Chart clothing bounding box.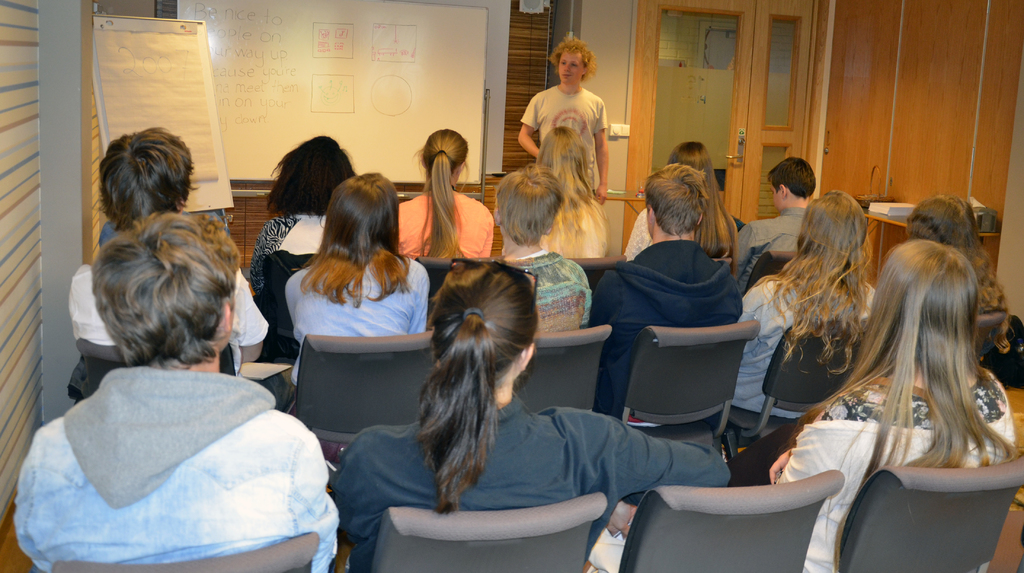
Charted: 737, 277, 875, 415.
